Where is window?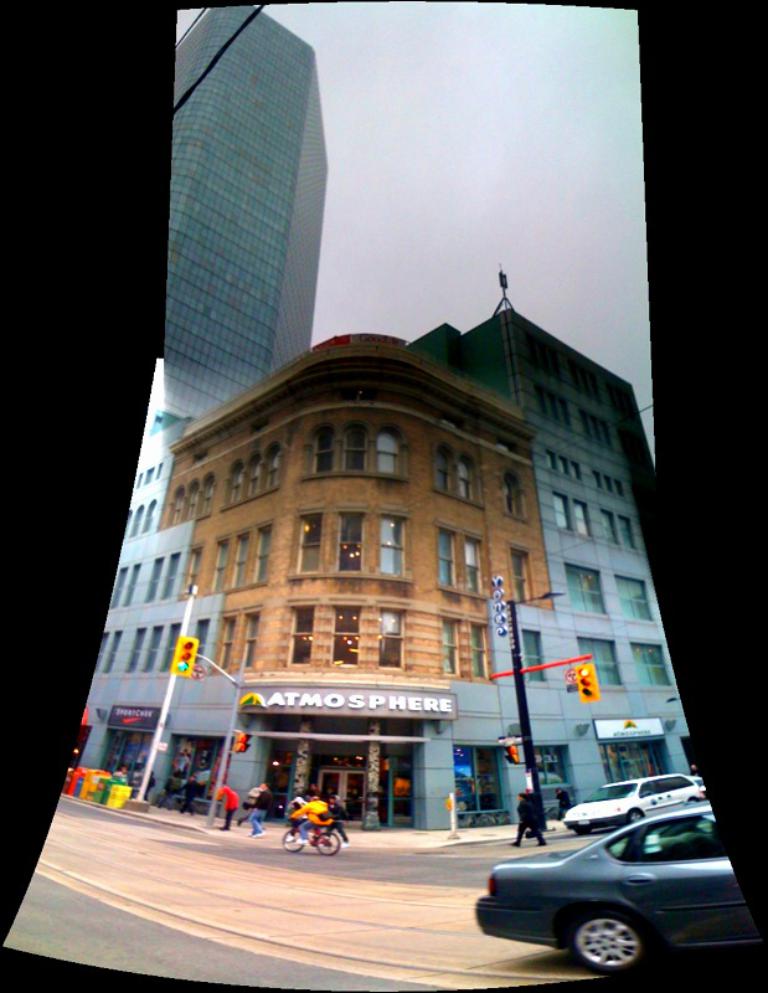
[x1=469, y1=619, x2=489, y2=680].
